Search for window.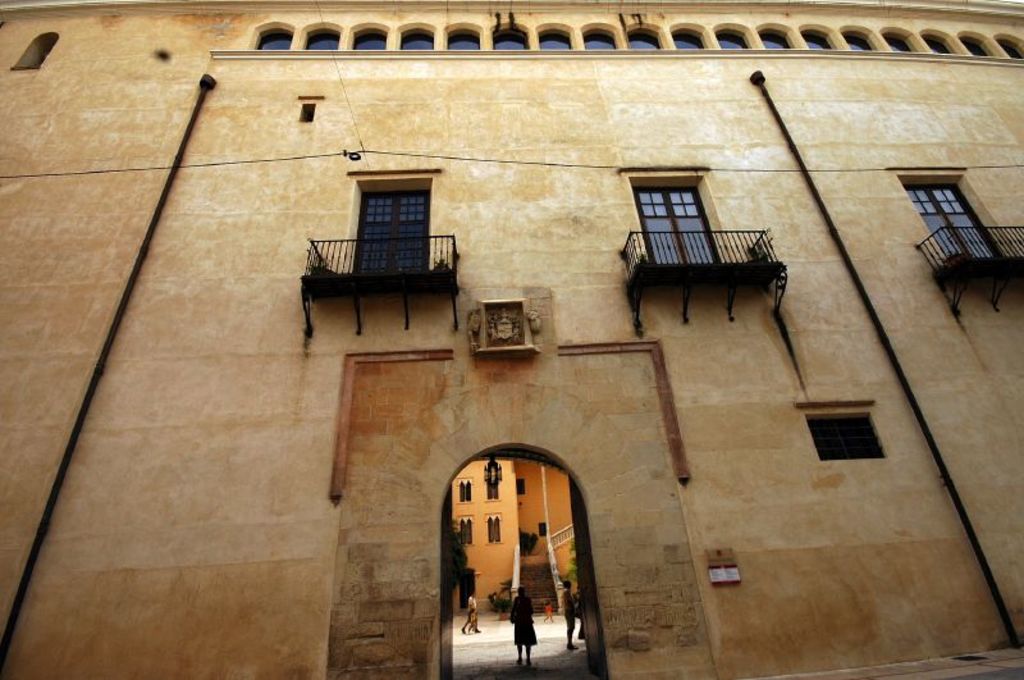
Found at bbox=(1001, 37, 1023, 63).
